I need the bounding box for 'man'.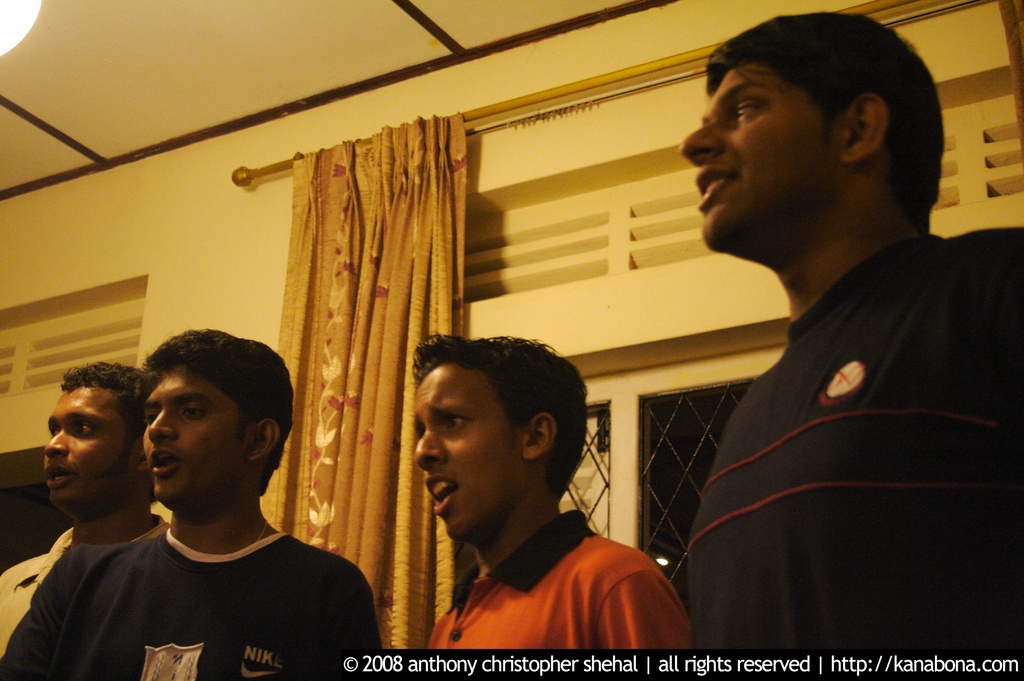
Here it is: [x1=0, y1=356, x2=169, y2=658].
